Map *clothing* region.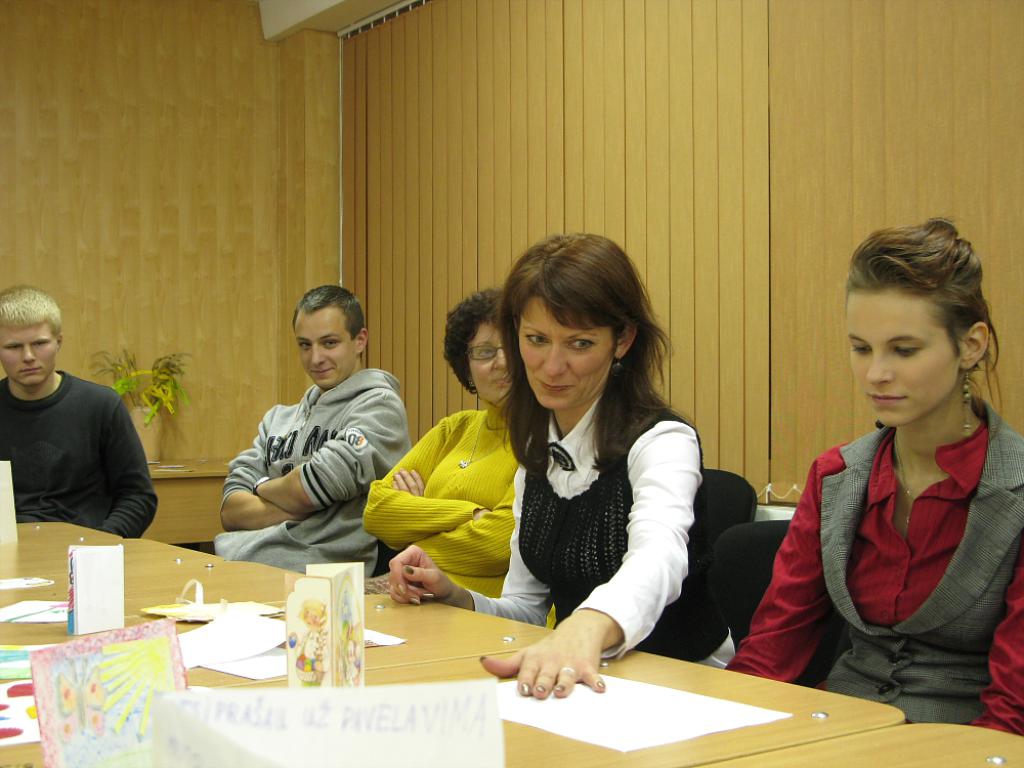
Mapped to bbox=(769, 375, 1002, 714).
